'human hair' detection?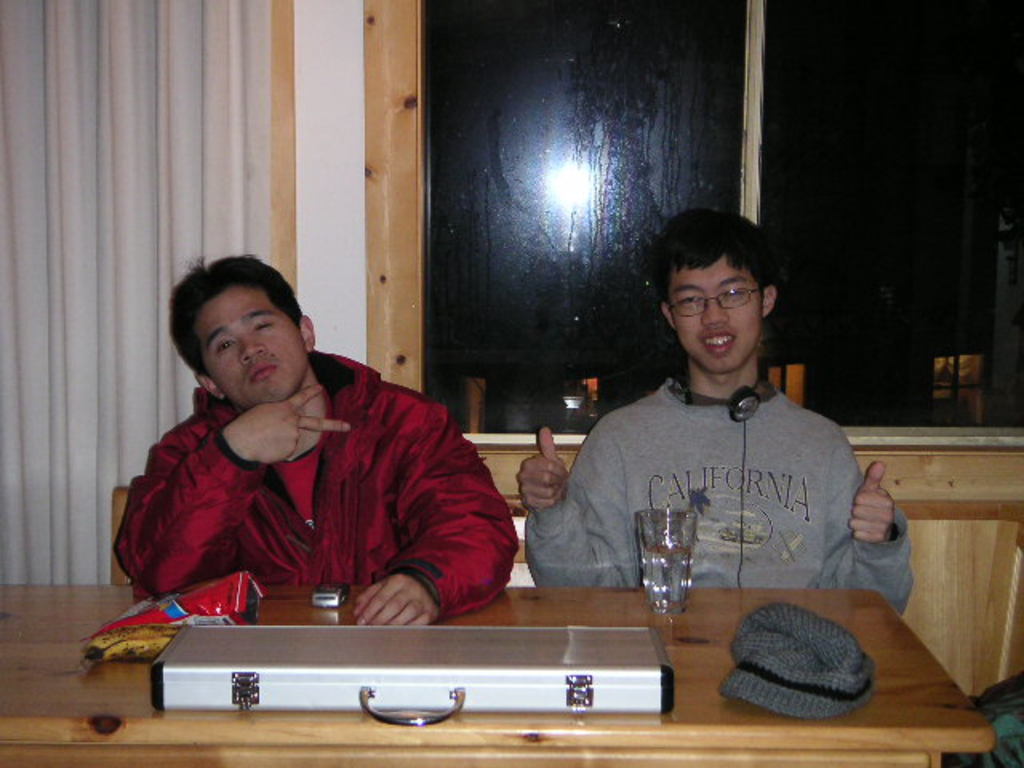
<region>654, 208, 770, 315</region>
